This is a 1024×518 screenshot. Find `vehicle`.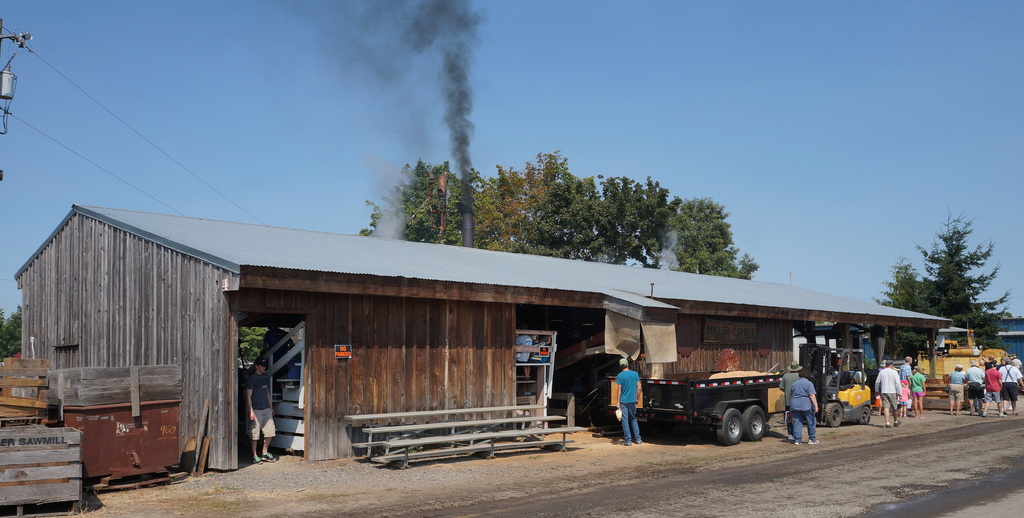
Bounding box: 916,335,1011,379.
